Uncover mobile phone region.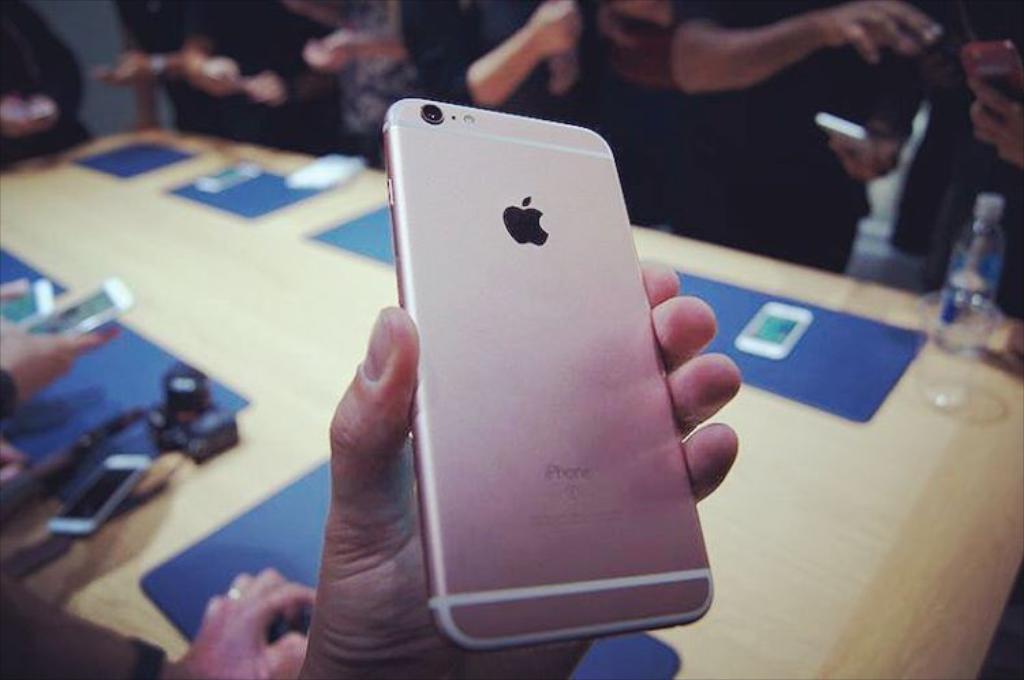
Uncovered: pyautogui.locateOnScreen(739, 300, 814, 360).
